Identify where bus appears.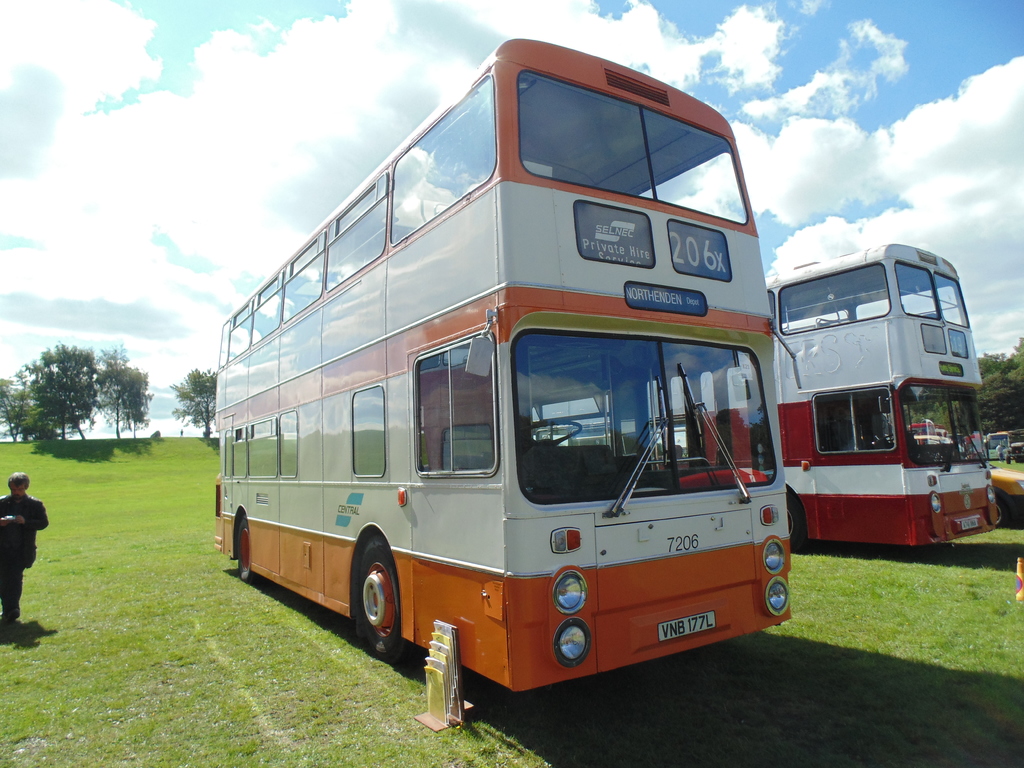
Appears at 209,35,787,696.
